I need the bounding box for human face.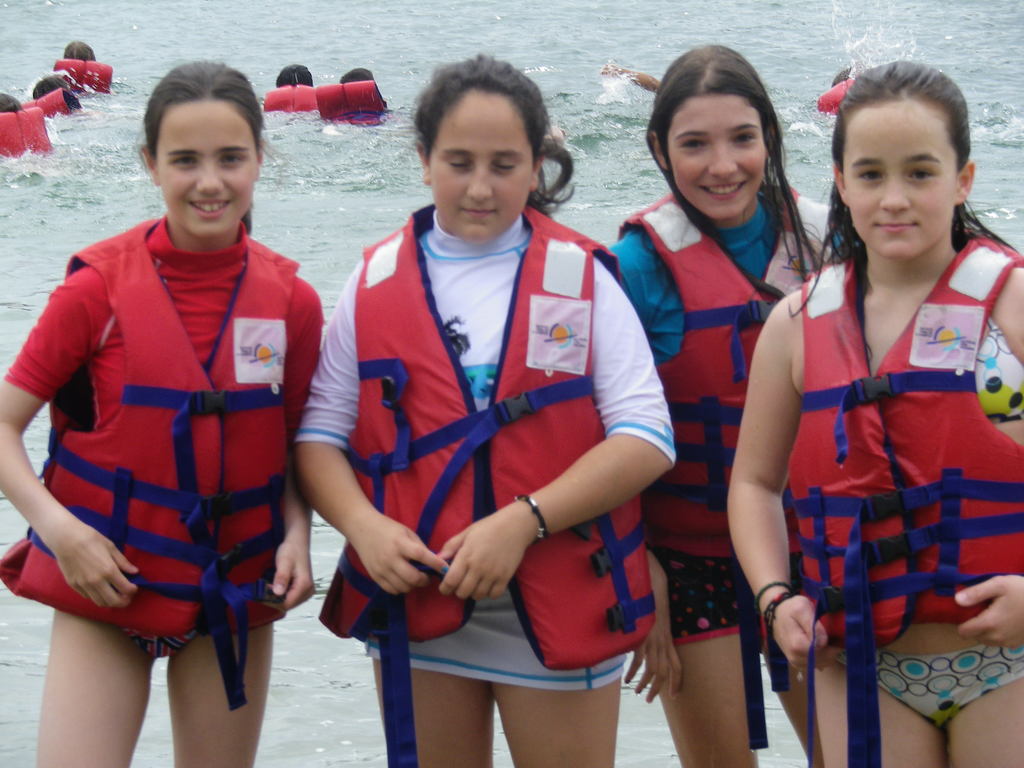
Here it is: box(433, 90, 547, 233).
